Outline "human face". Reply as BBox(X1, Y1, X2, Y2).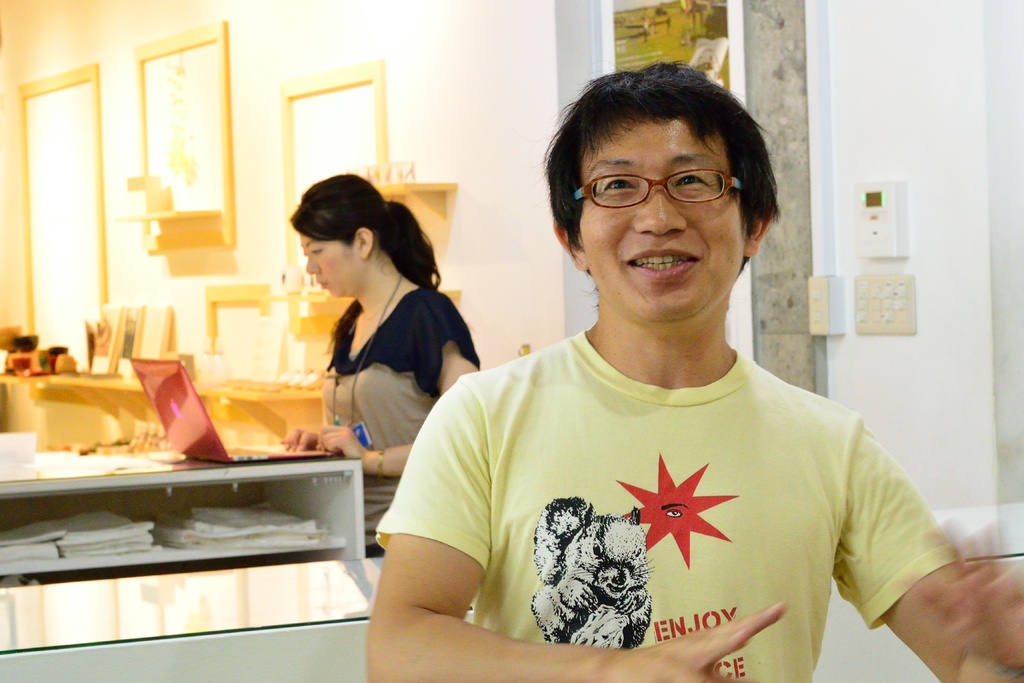
BBox(577, 106, 748, 318).
